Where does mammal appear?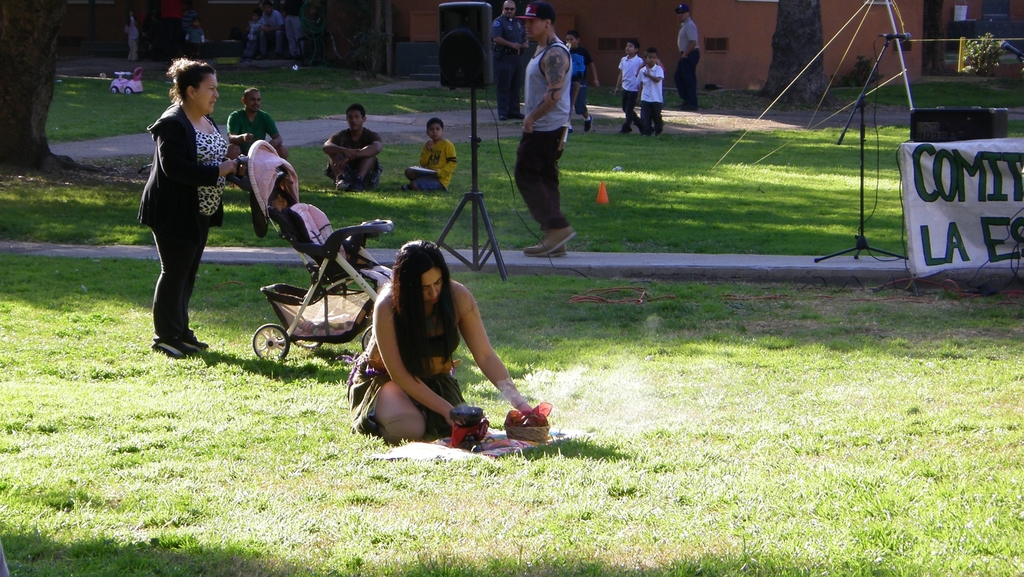
Appears at box(565, 29, 598, 133).
